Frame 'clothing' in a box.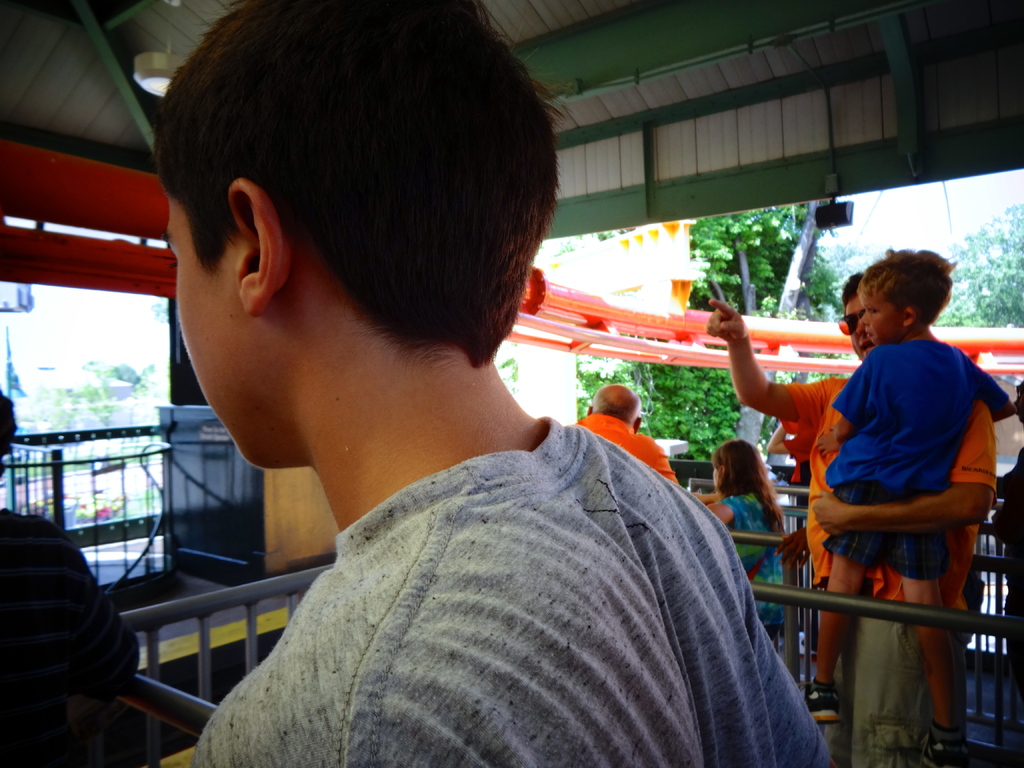
<box>715,491,785,651</box>.
